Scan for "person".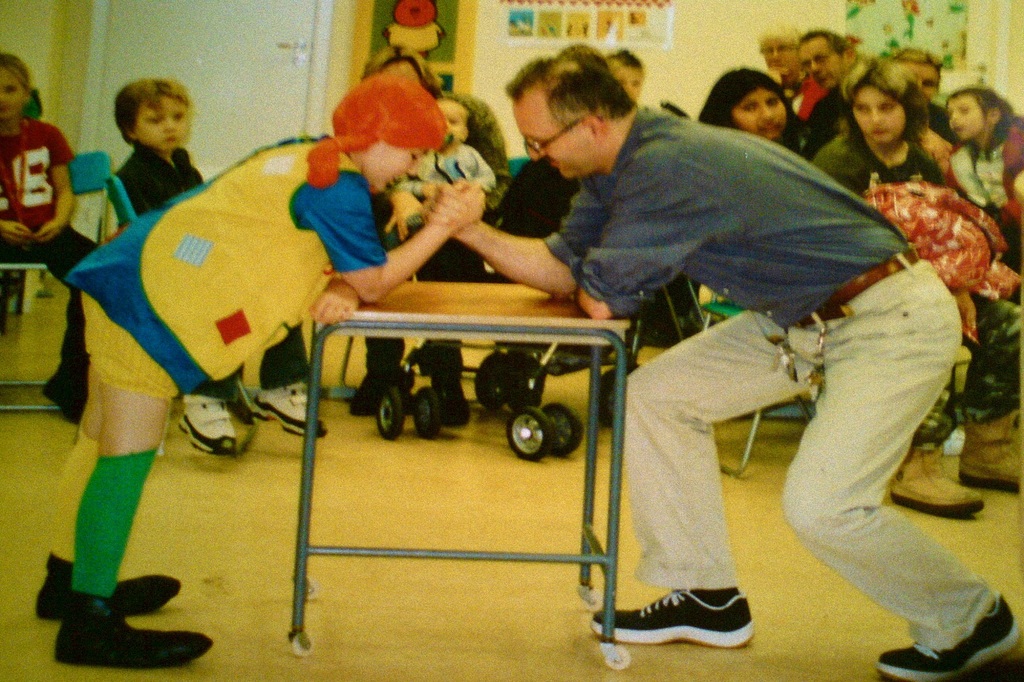
Scan result: 0,52,99,427.
